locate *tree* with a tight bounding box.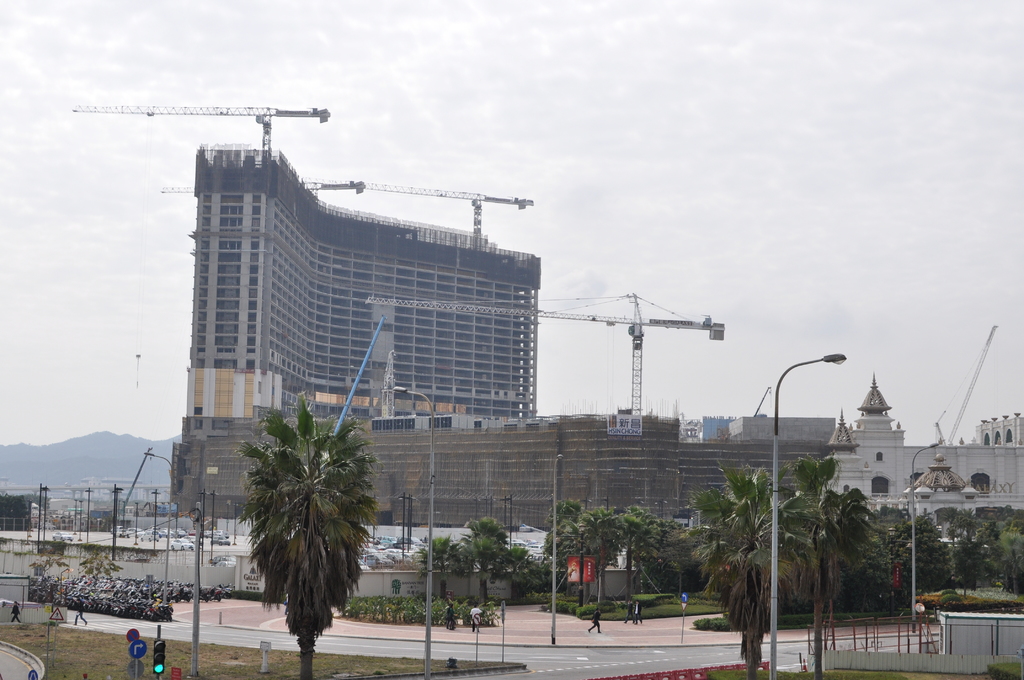
30/551/68/590.
